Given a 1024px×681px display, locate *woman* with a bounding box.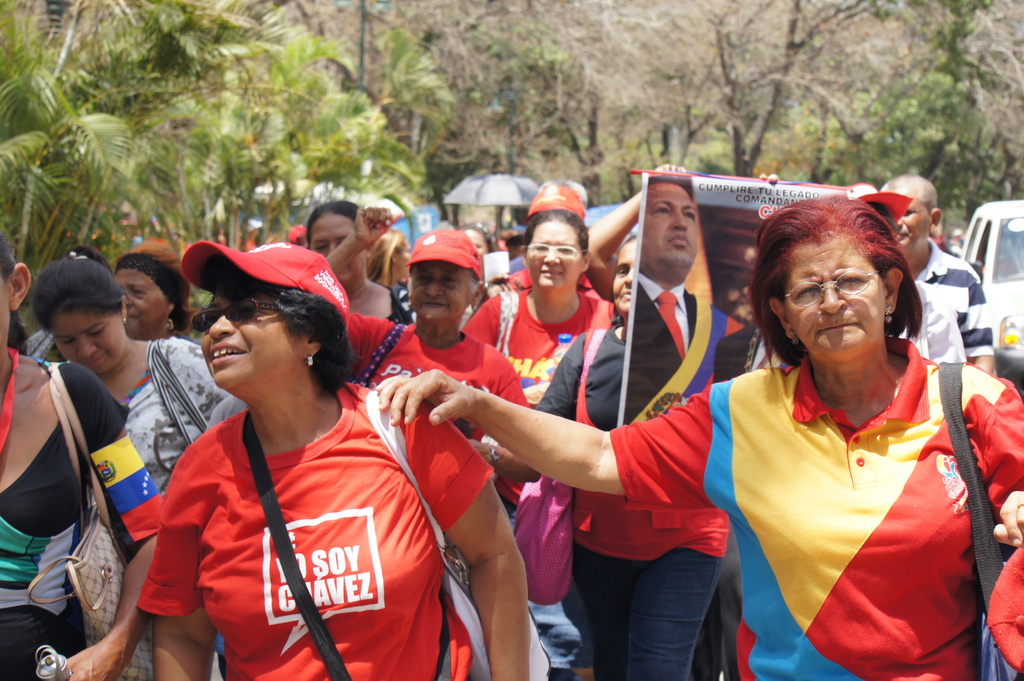
Located: rect(376, 188, 1023, 680).
